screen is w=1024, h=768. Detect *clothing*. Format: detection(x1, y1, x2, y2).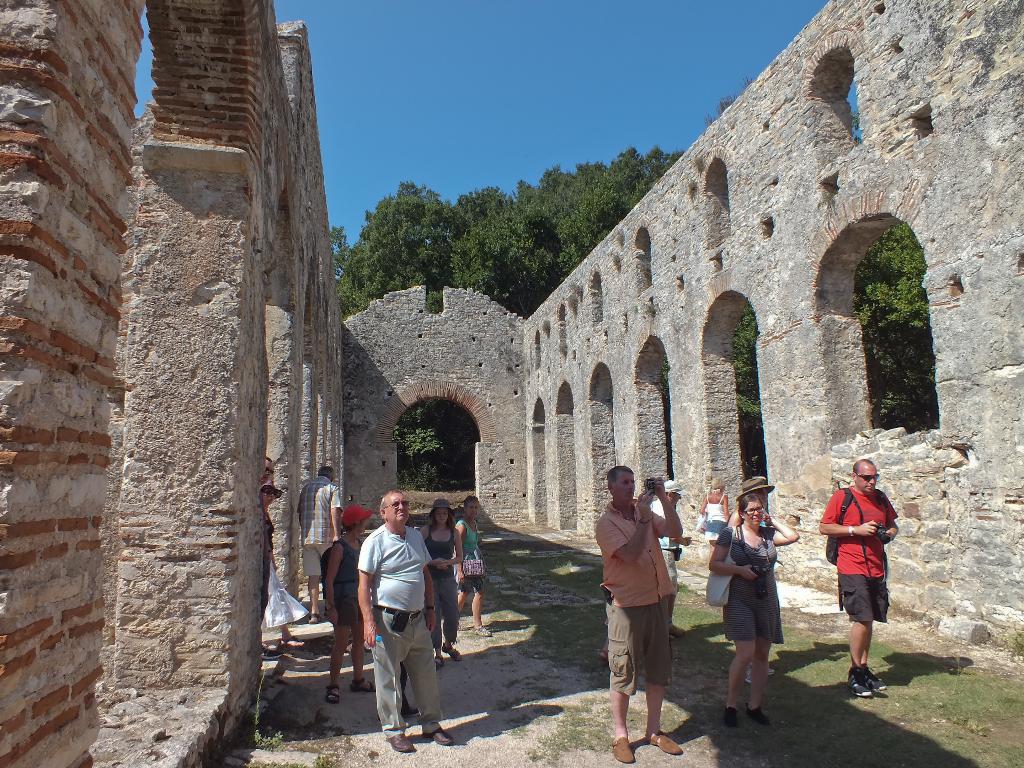
detection(714, 524, 789, 644).
